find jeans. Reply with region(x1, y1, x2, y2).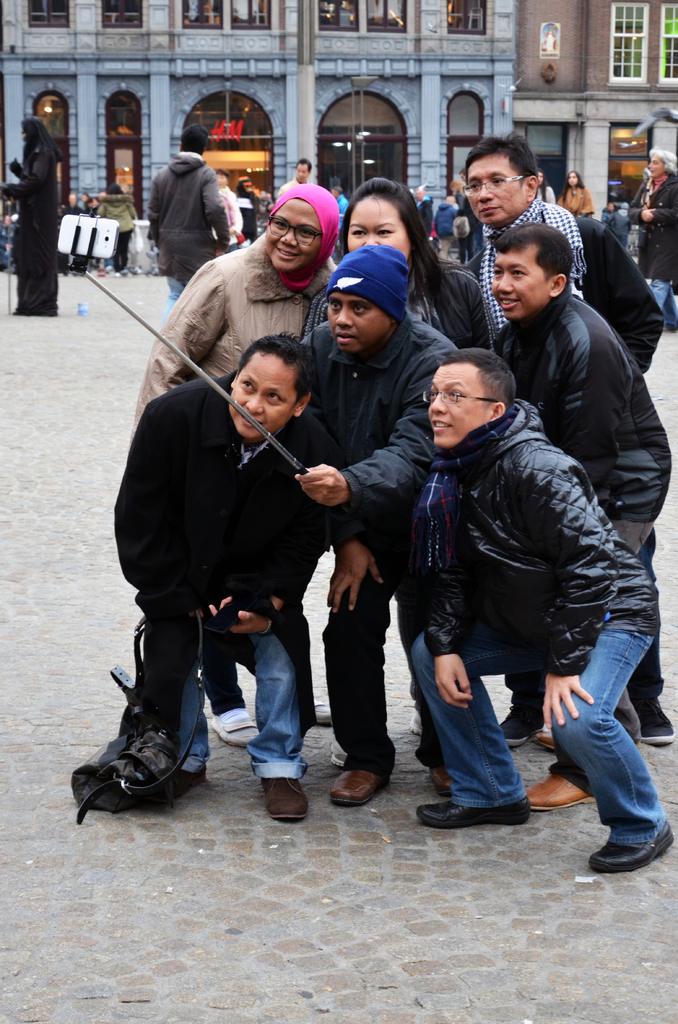
region(168, 627, 312, 774).
